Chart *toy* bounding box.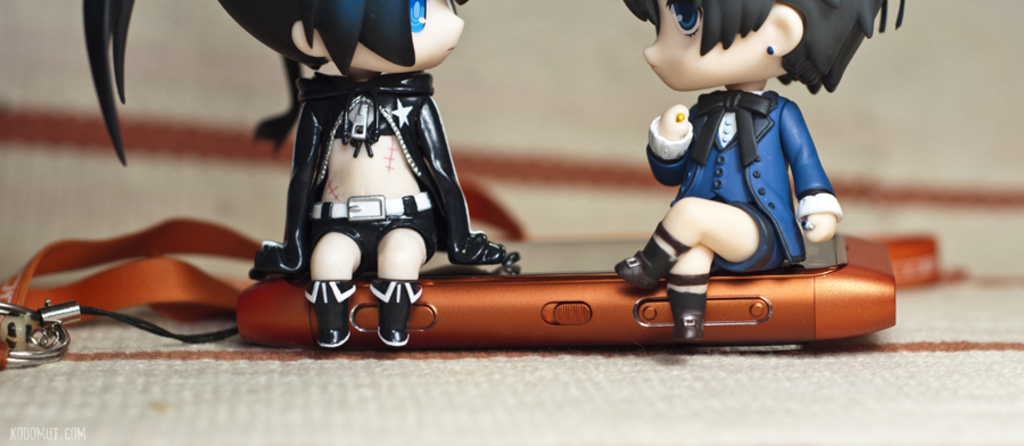
Charted: 616, 0, 895, 353.
